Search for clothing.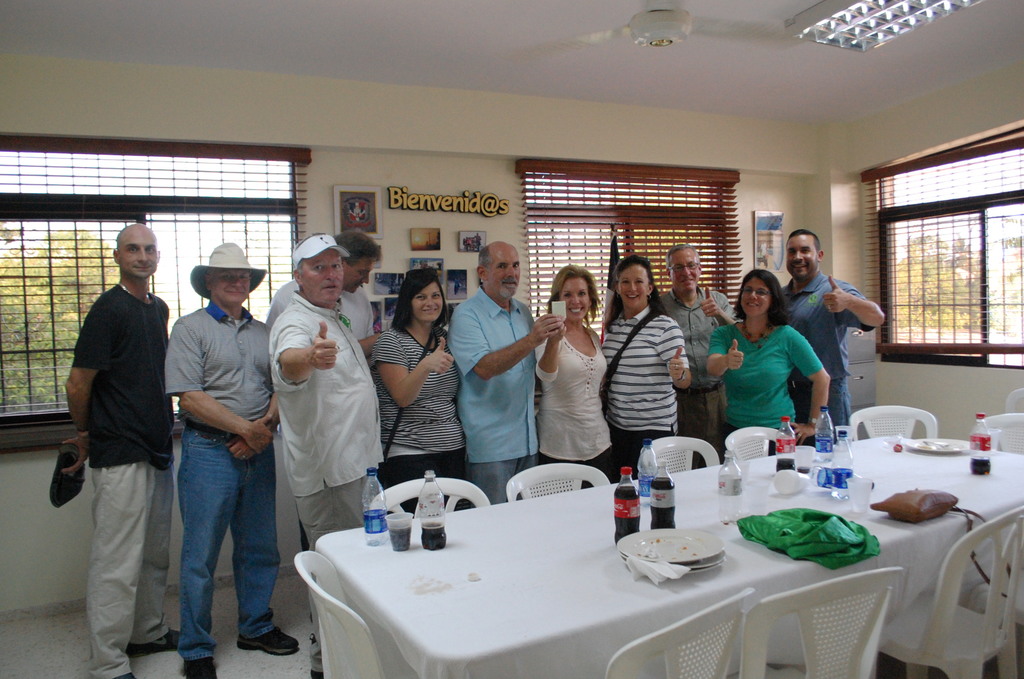
Found at bbox(447, 286, 540, 464).
